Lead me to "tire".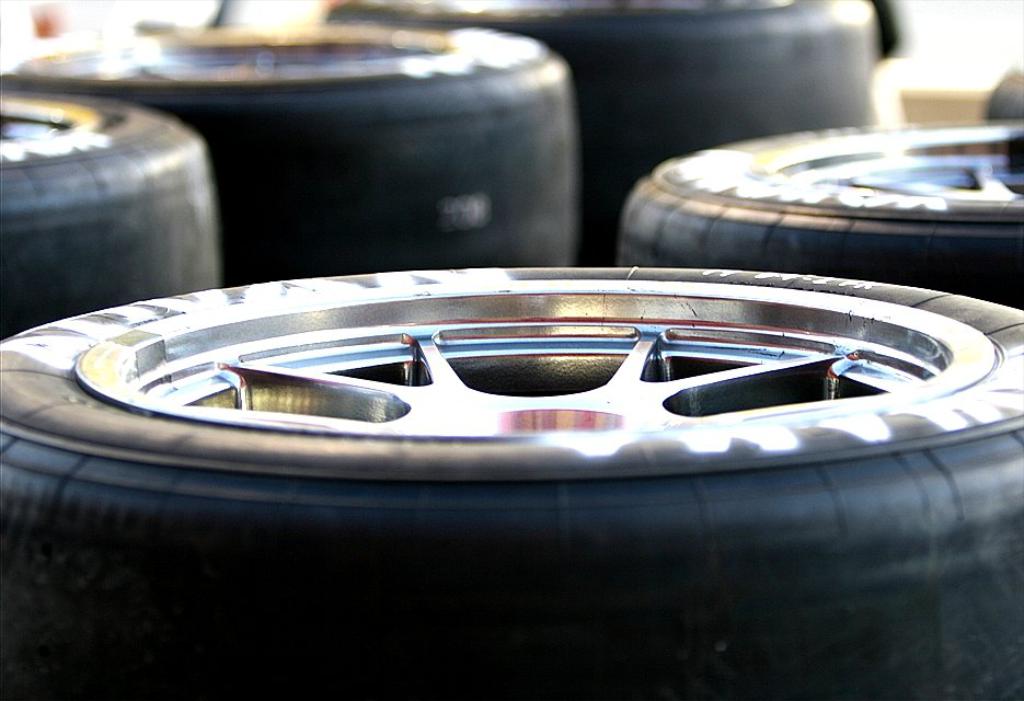
Lead to <region>43, 239, 1009, 650</region>.
